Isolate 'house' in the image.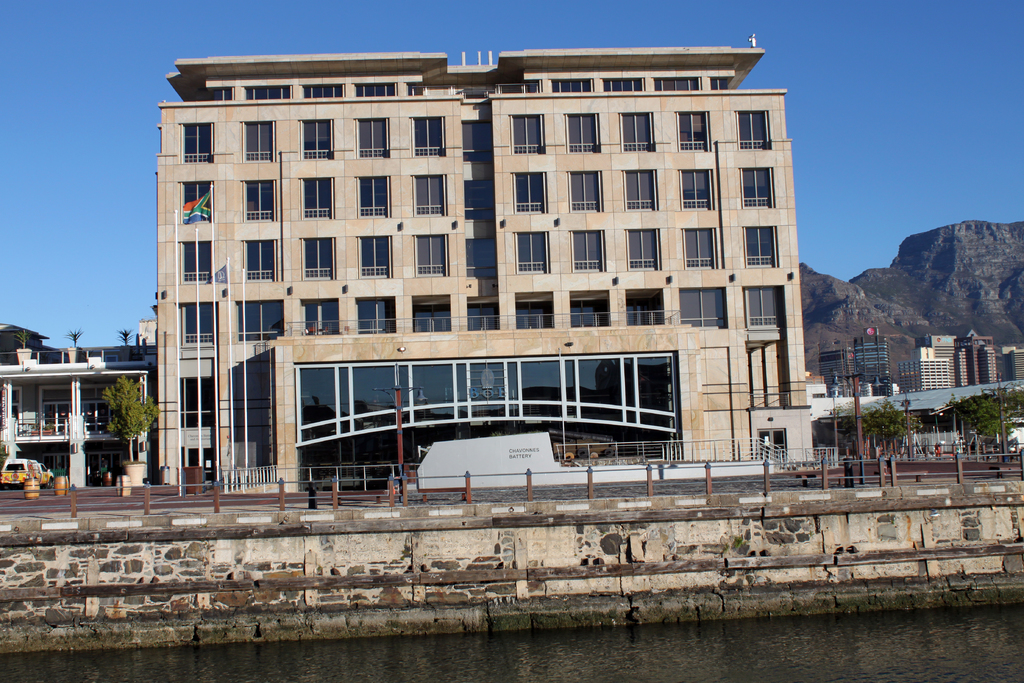
Isolated region: <bbox>0, 345, 156, 493</bbox>.
